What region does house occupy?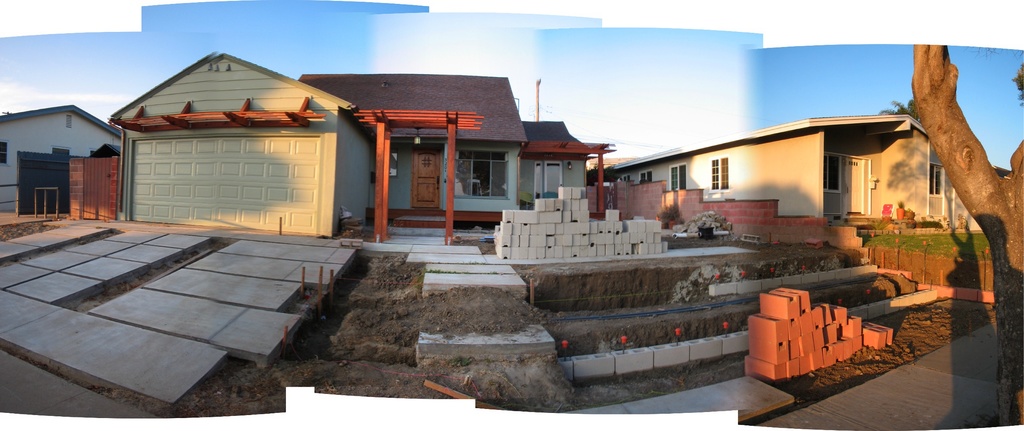
bbox(519, 122, 614, 216).
